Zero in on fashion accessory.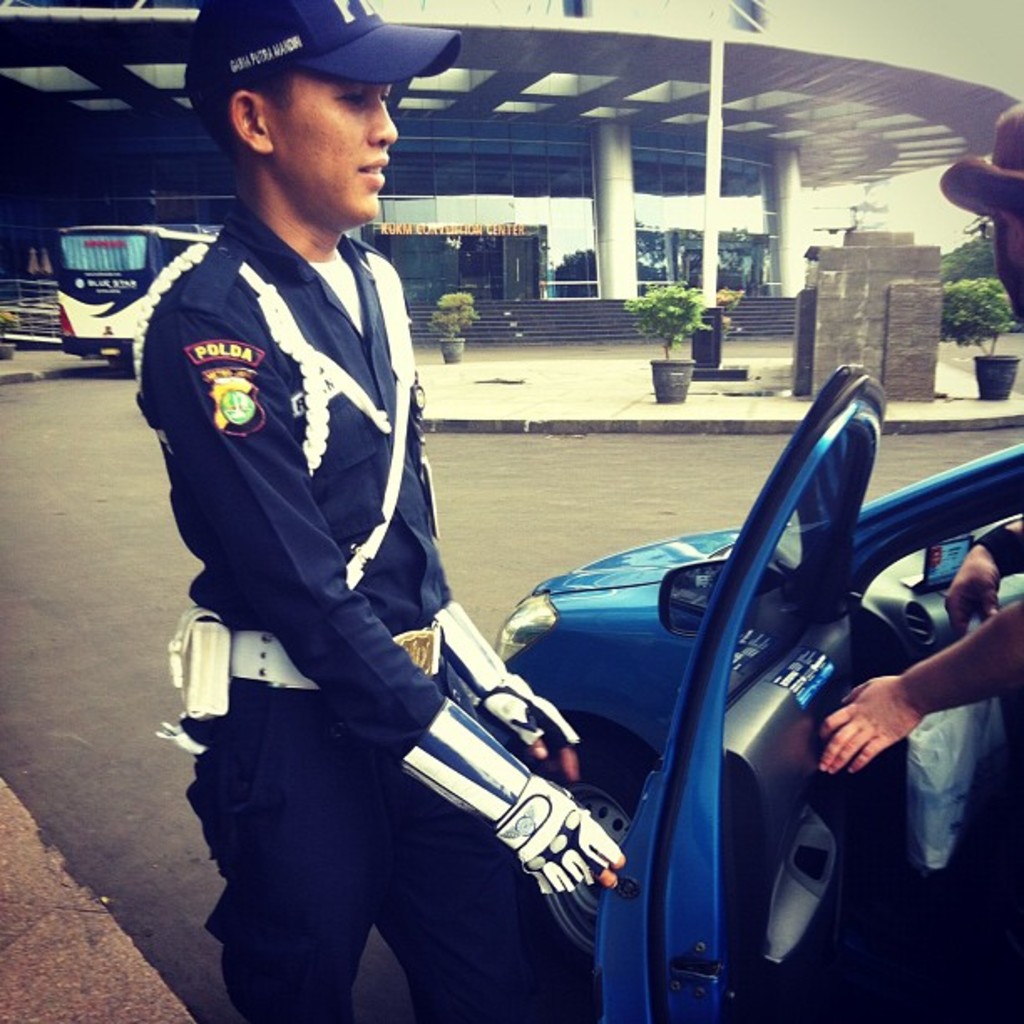
Zeroed in: bbox=[233, 622, 447, 701].
